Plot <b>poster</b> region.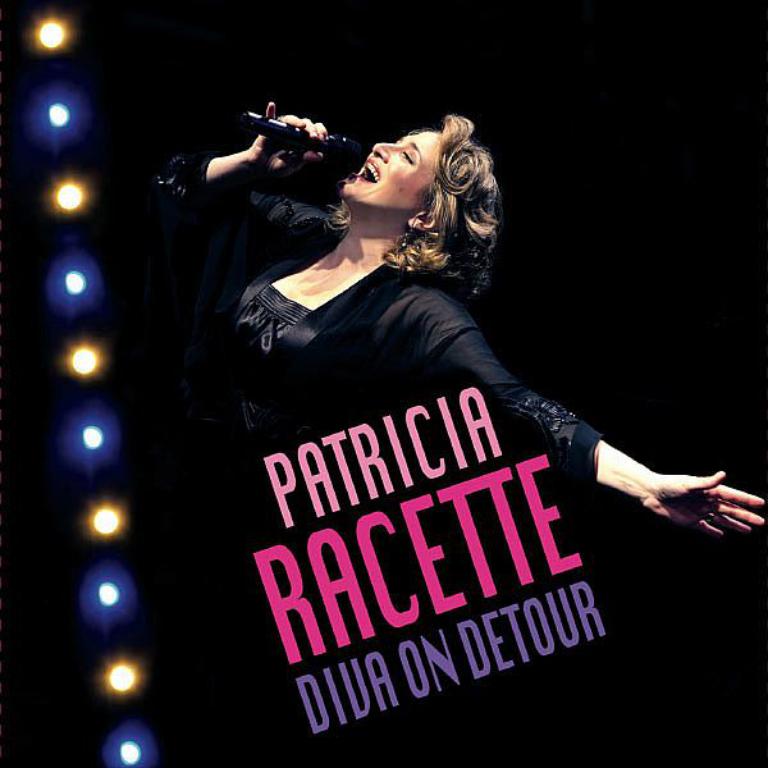
Plotted at bbox=(0, 5, 767, 767).
